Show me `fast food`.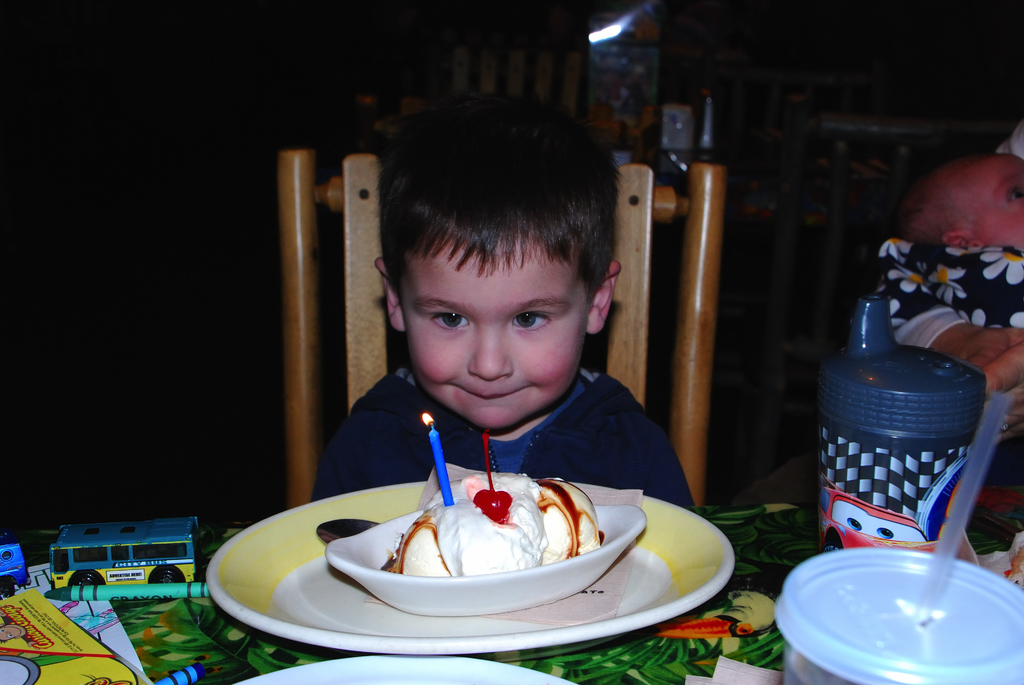
`fast food` is here: (381, 467, 602, 566).
